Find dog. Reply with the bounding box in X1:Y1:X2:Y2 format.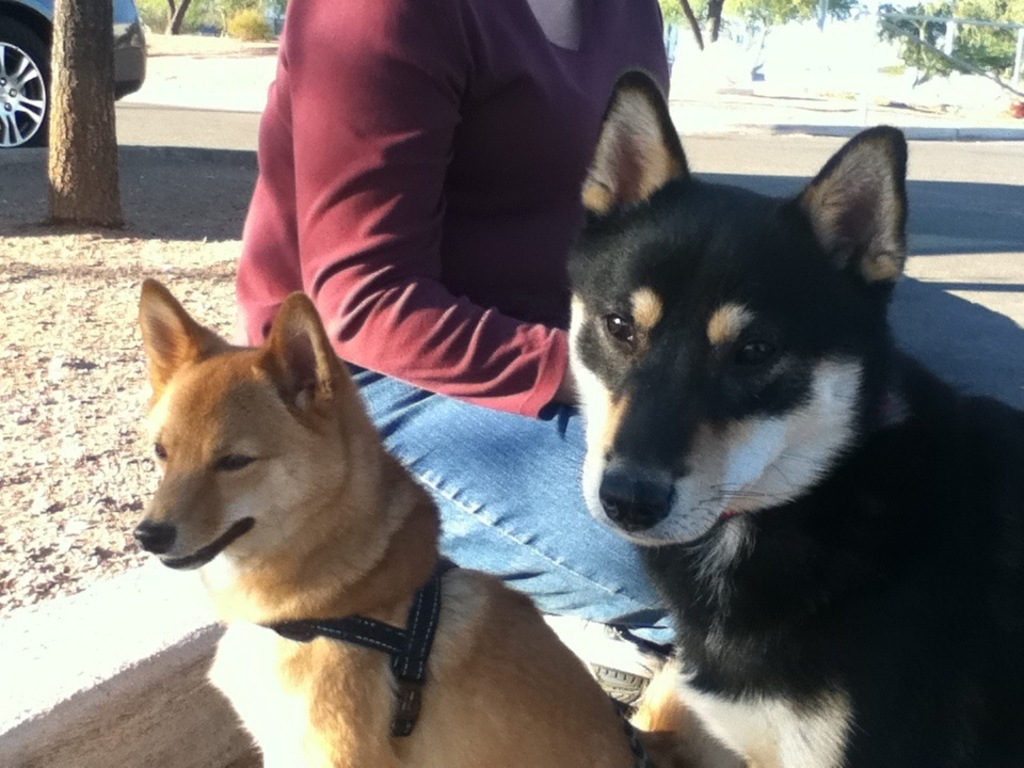
130:274:671:767.
